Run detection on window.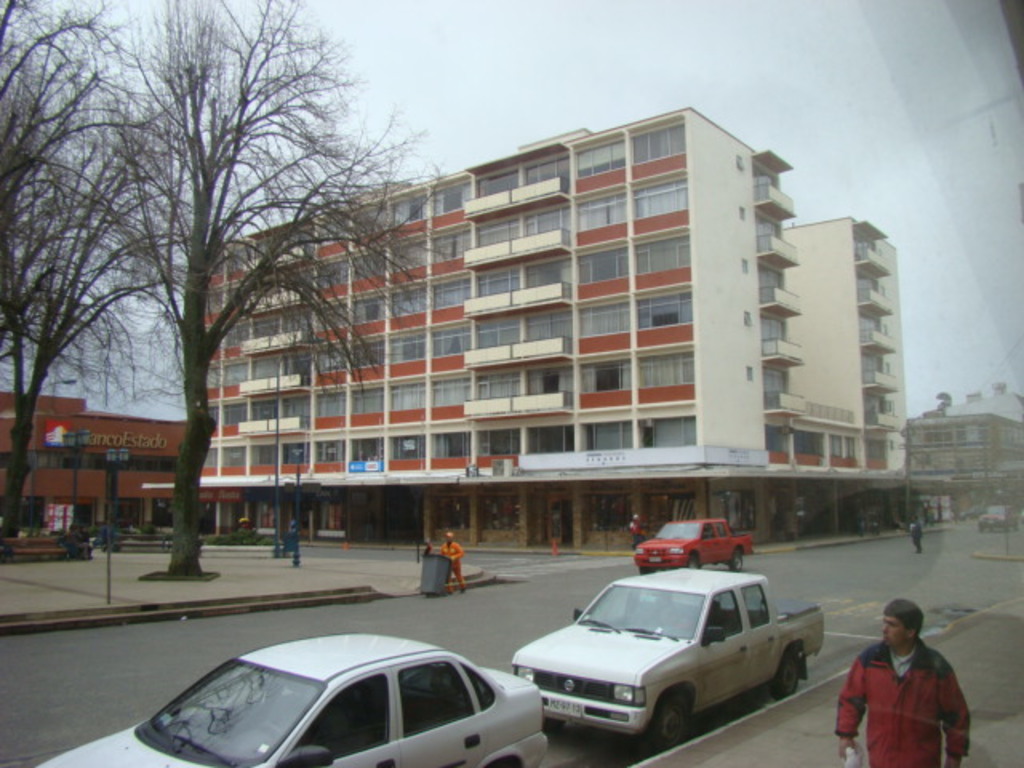
Result: <region>699, 584, 747, 645</region>.
